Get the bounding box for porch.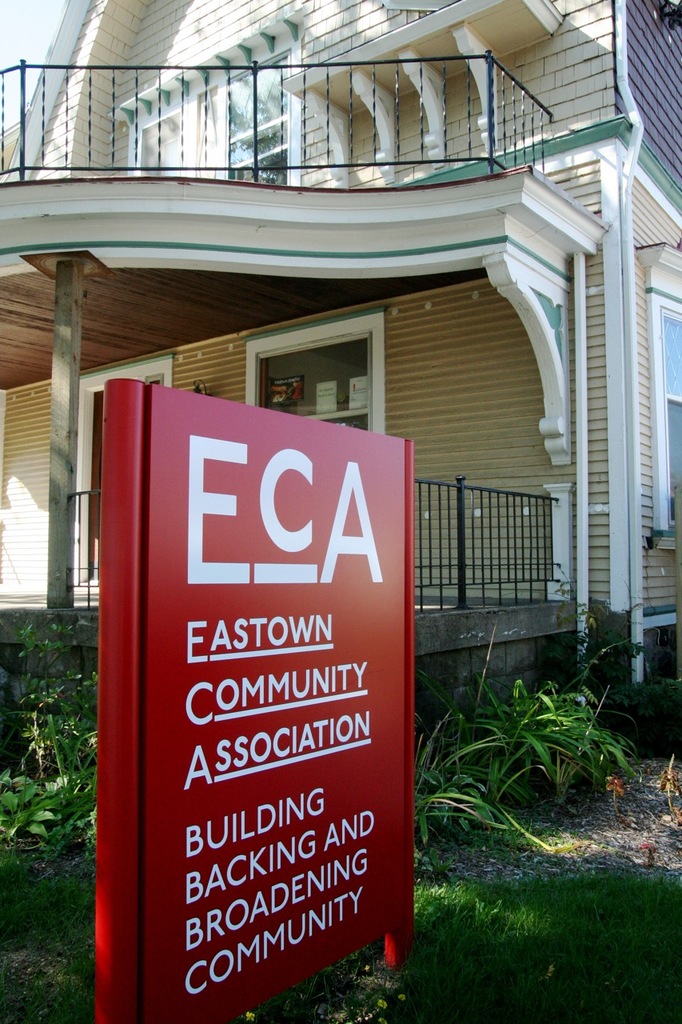
0, 470, 560, 614.
